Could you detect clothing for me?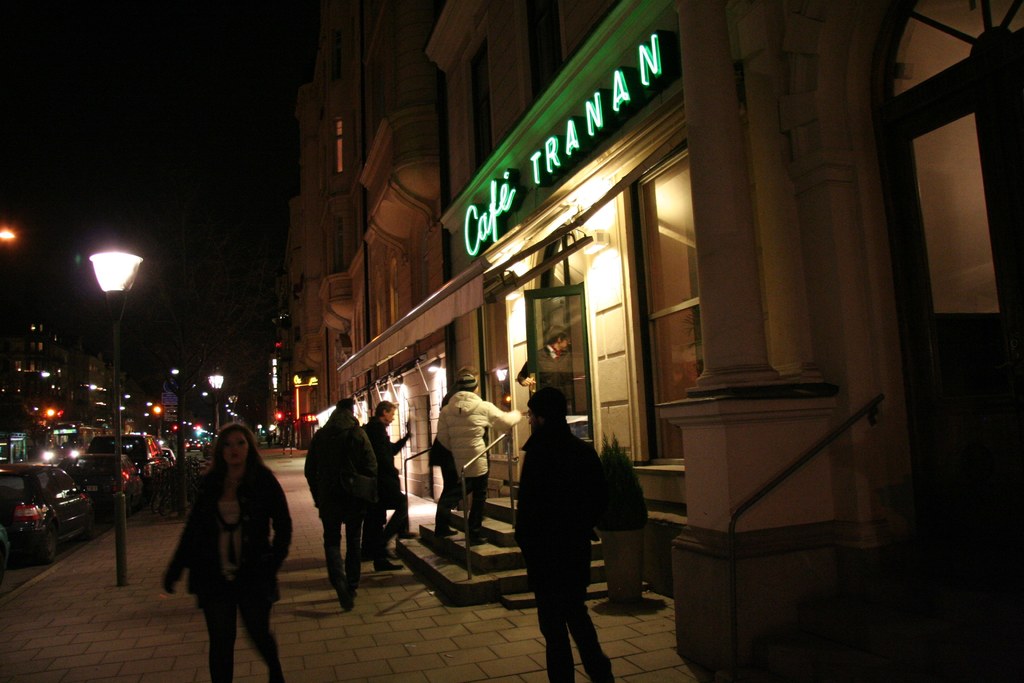
Detection result: [516,339,572,402].
